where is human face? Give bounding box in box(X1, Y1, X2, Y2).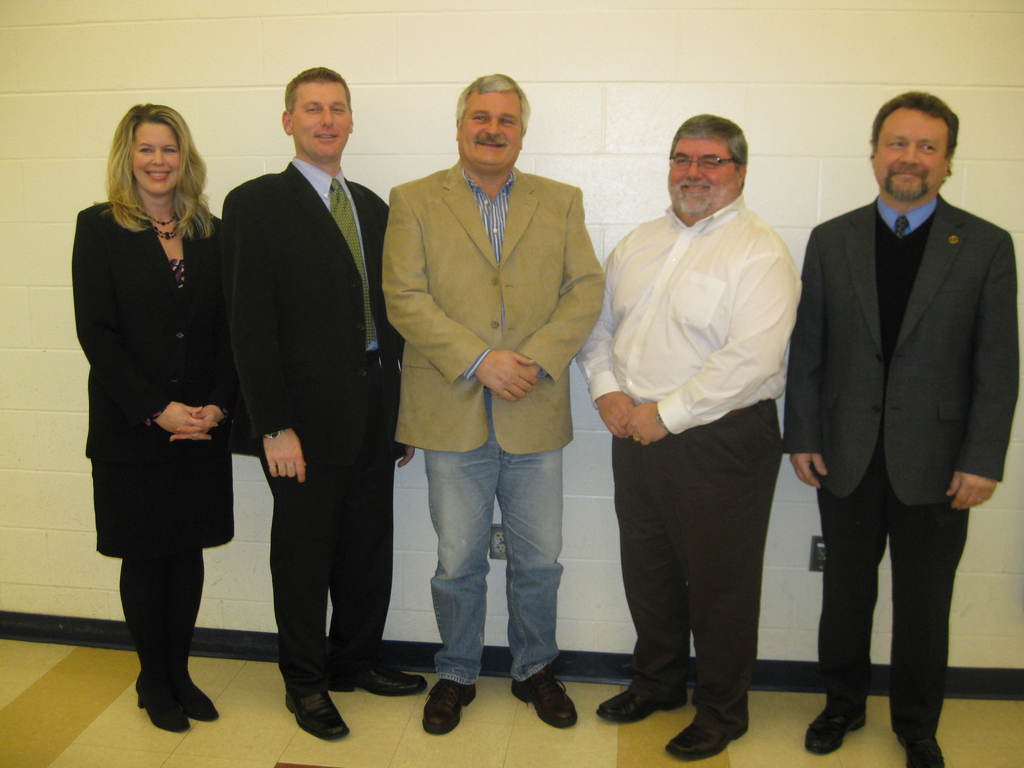
box(289, 81, 349, 157).
